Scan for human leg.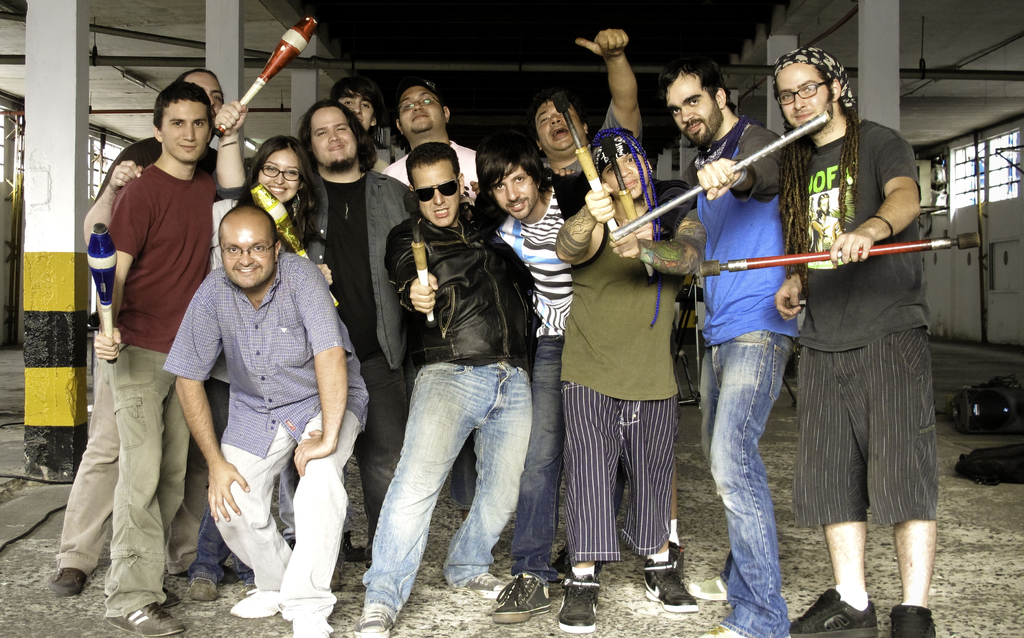
Scan result: detection(558, 380, 626, 629).
